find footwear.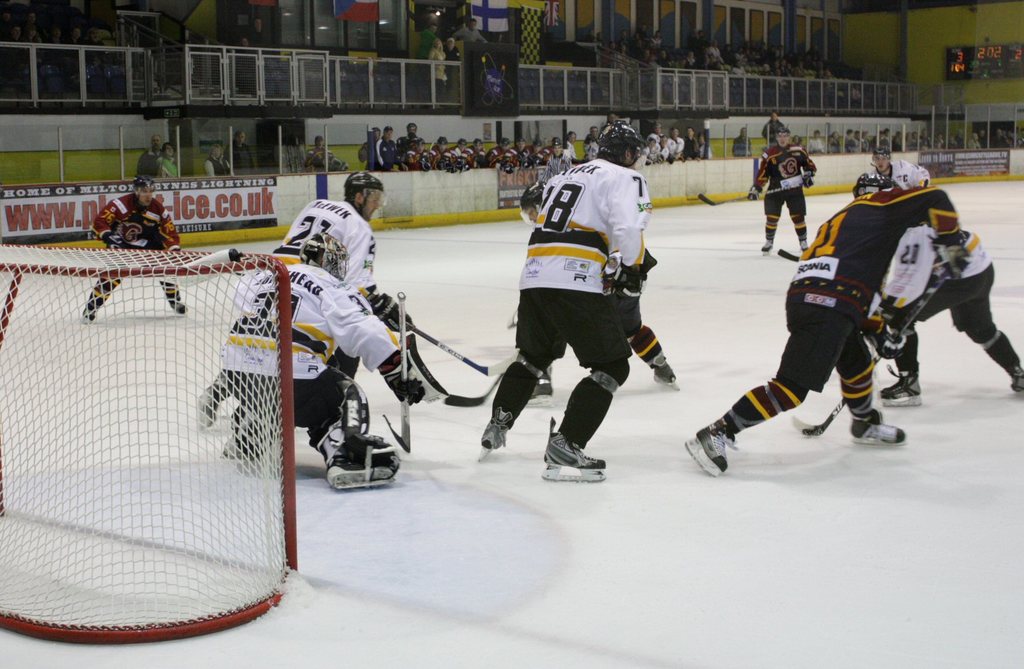
x1=322 y1=461 x2=399 y2=482.
